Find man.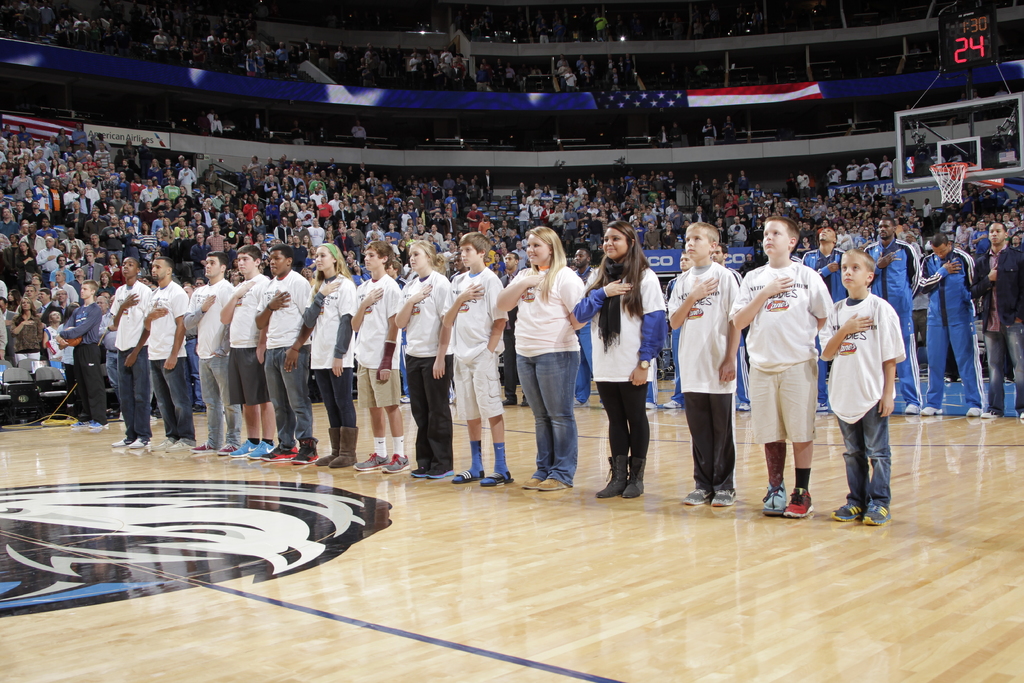
967,215,1023,423.
